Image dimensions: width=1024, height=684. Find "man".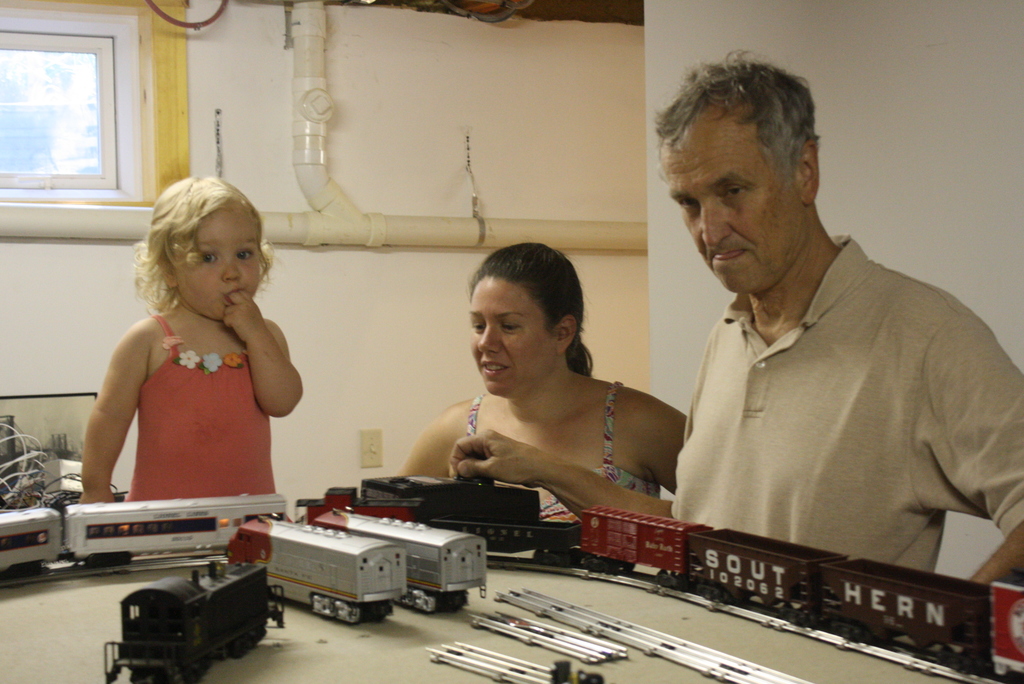
451/47/1023/583.
